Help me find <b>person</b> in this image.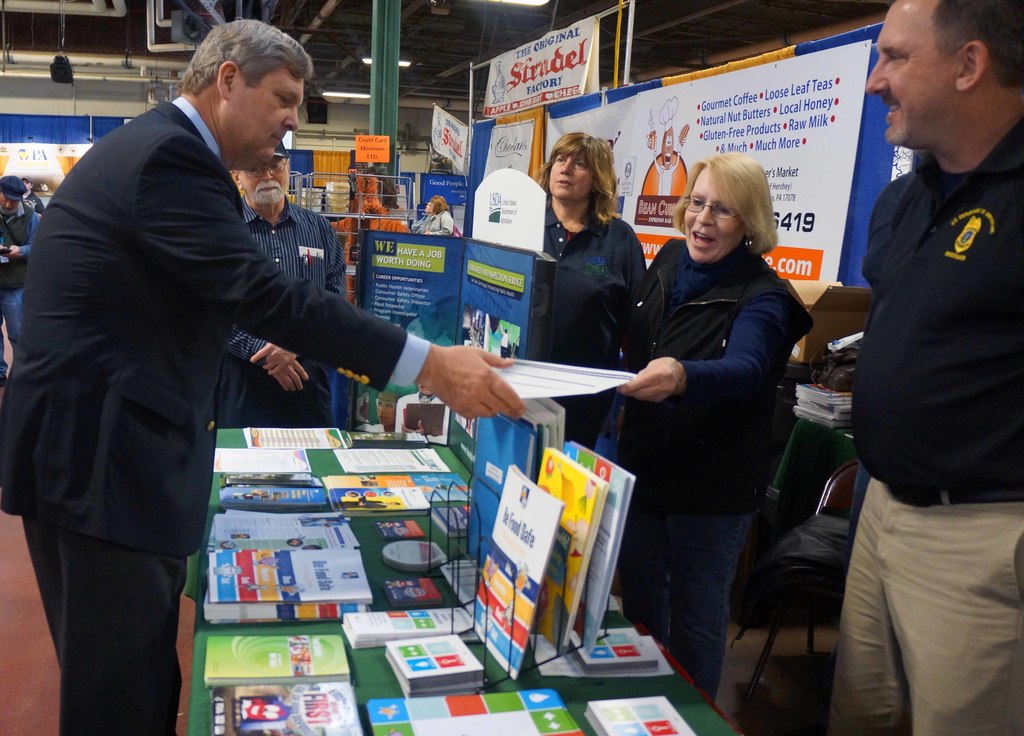
Found it: crop(19, 173, 43, 209).
